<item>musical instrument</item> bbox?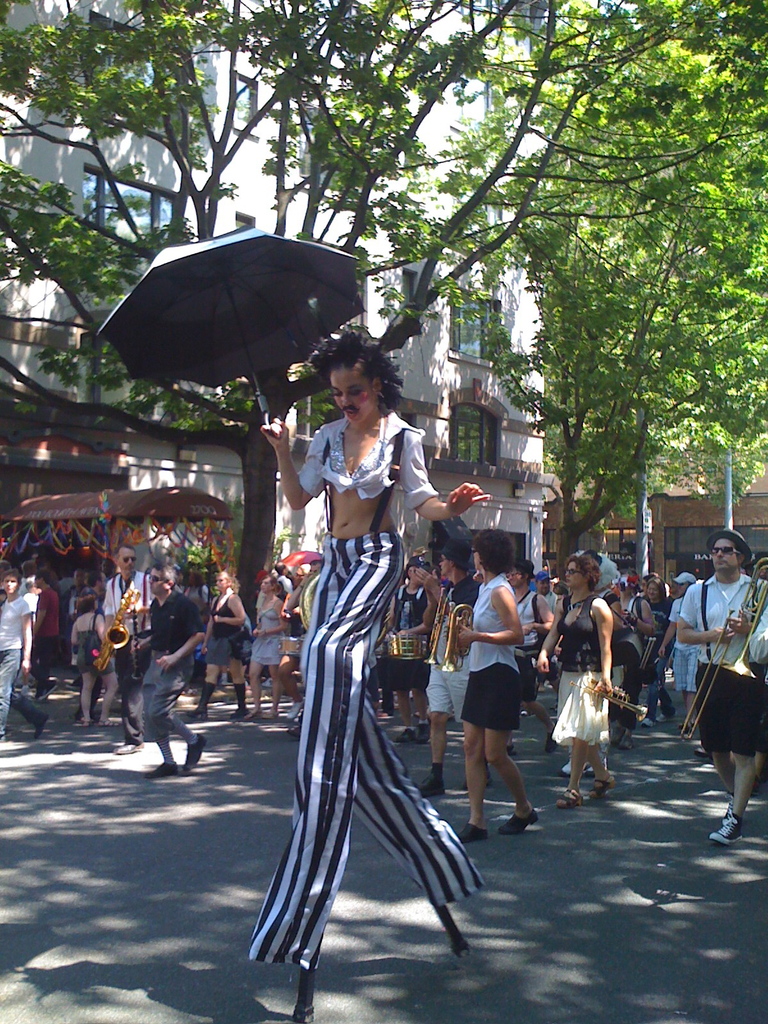
box(442, 601, 479, 669)
